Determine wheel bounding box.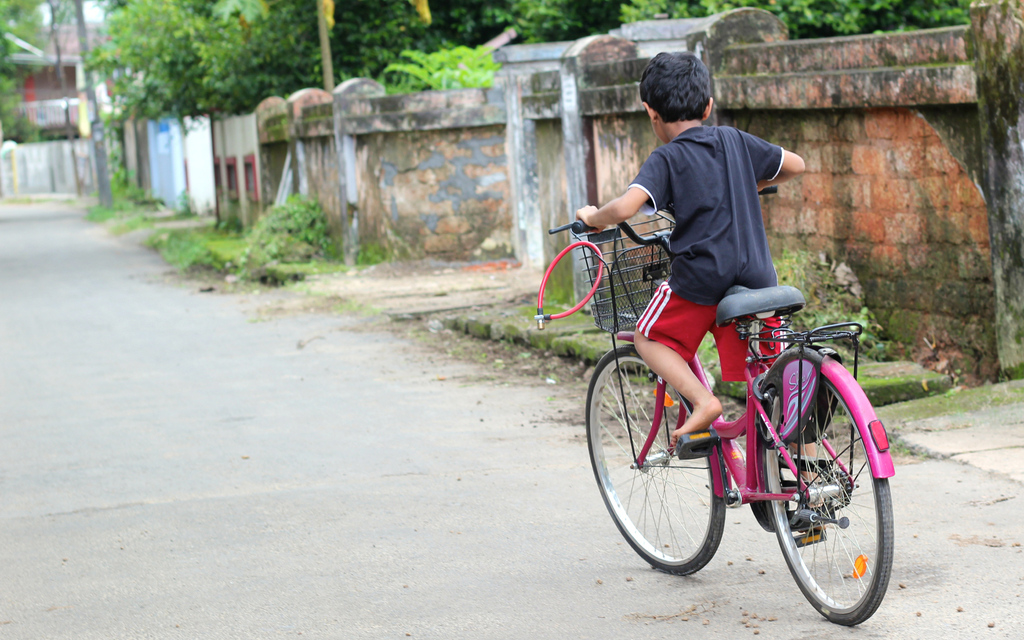
Determined: rect(778, 382, 890, 622).
